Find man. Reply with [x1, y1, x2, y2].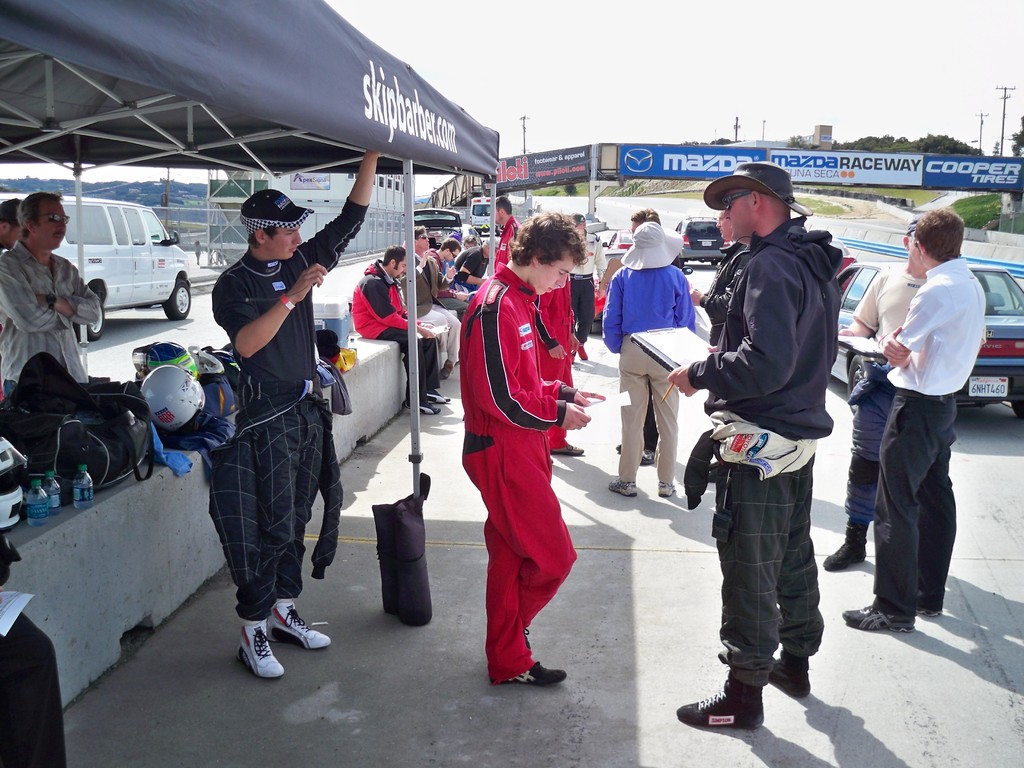
[668, 161, 842, 726].
